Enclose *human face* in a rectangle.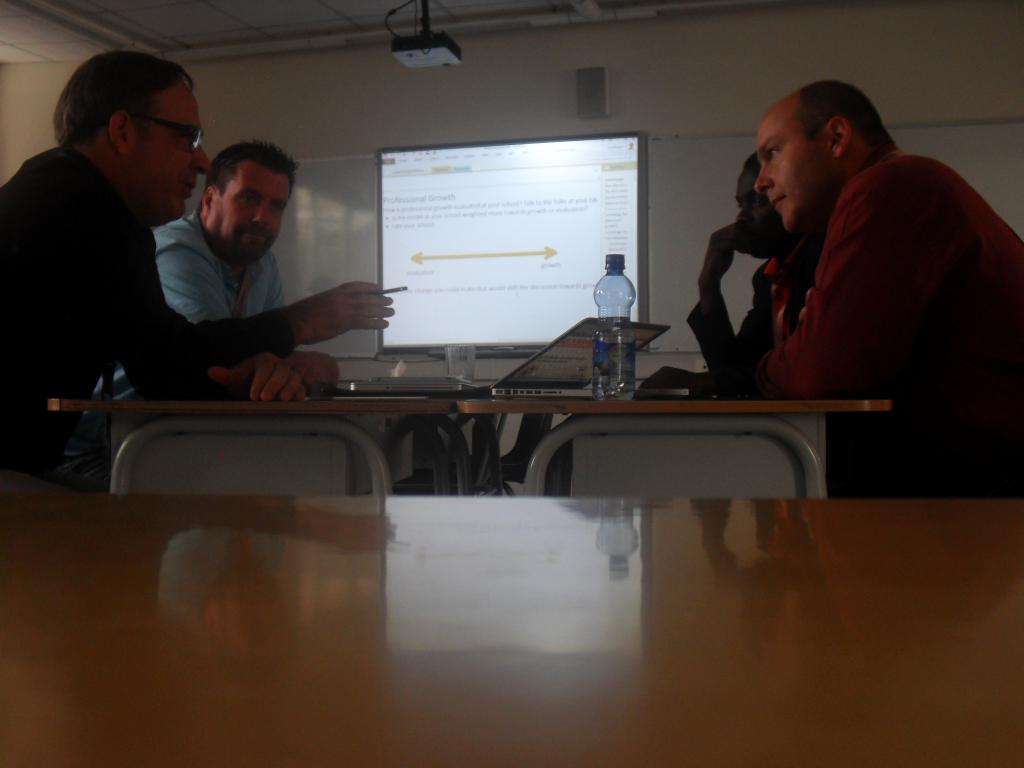
pyautogui.locateOnScreen(734, 157, 767, 252).
